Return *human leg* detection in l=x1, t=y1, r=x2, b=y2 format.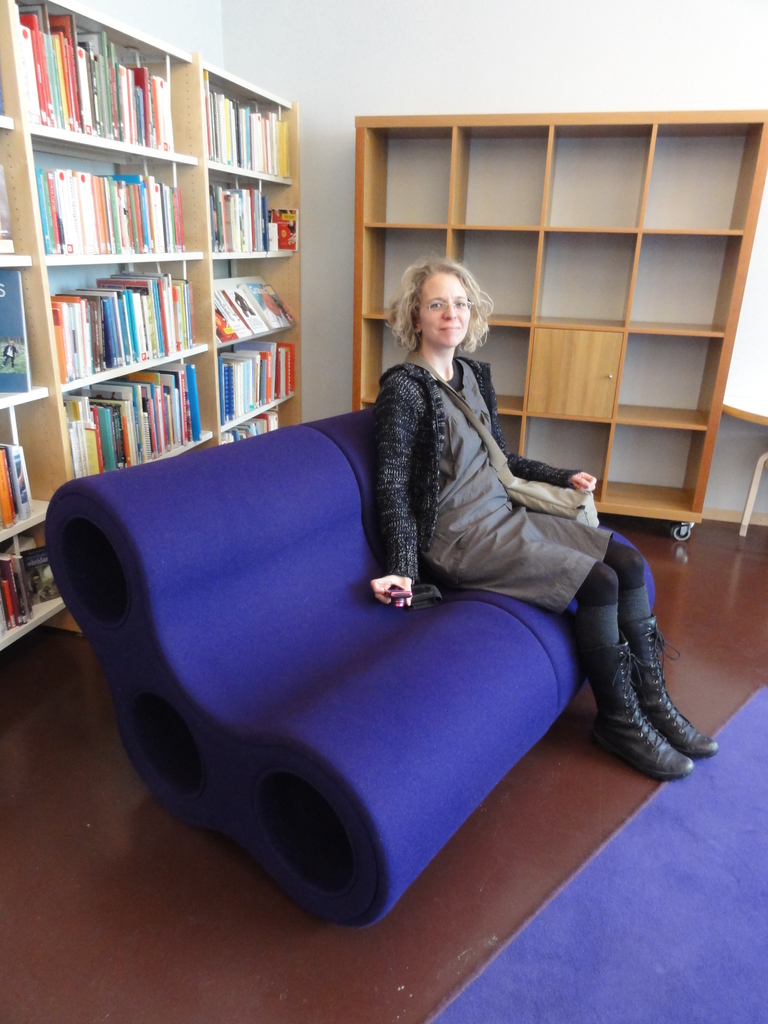
l=570, t=566, r=690, b=778.
